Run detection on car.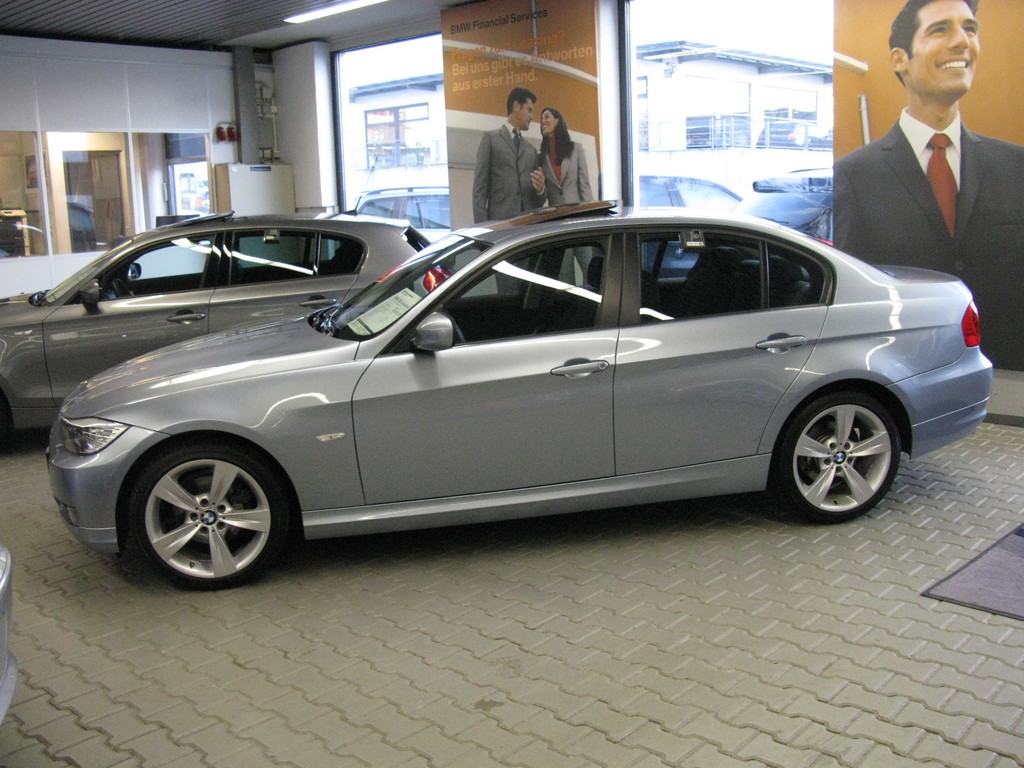
Result: <box>48,199,992,586</box>.
